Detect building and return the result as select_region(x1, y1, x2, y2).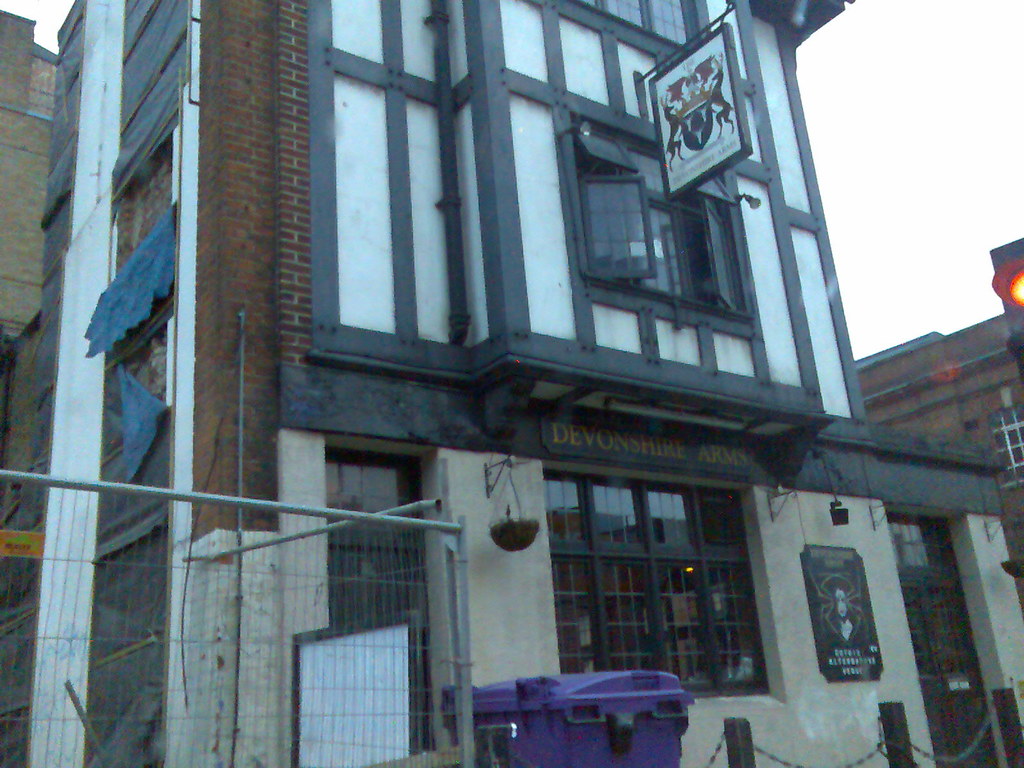
select_region(0, 13, 63, 519).
